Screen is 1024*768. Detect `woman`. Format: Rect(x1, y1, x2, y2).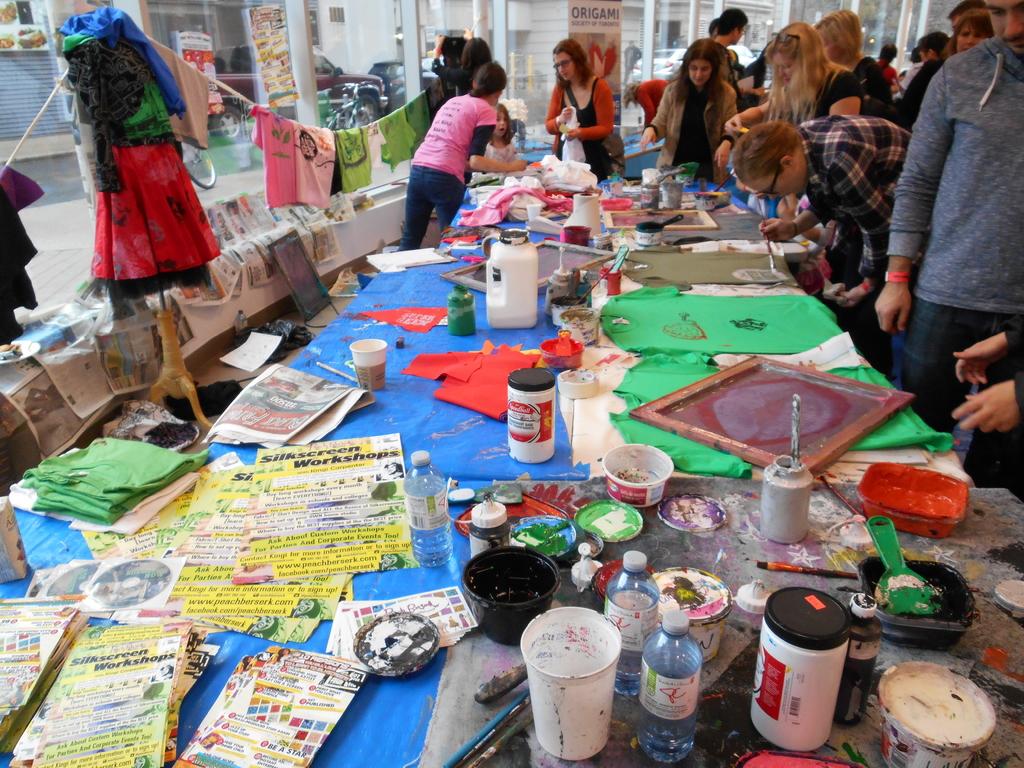
Rect(634, 42, 741, 200).
